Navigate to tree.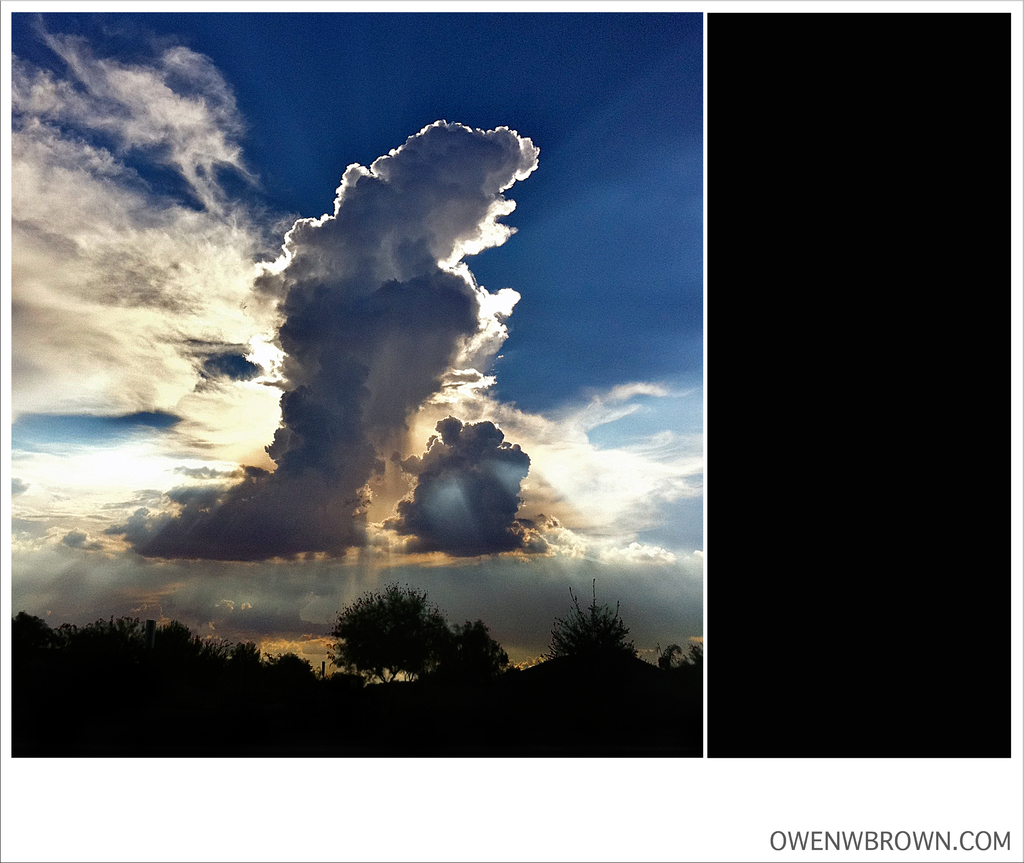
Navigation target: box(322, 570, 482, 698).
